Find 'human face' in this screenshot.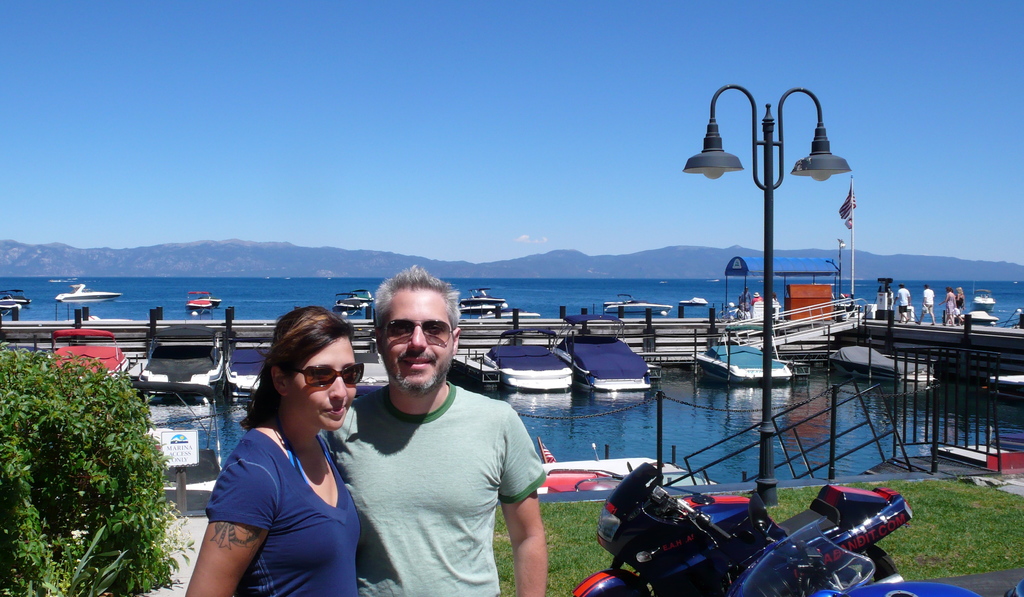
The bounding box for 'human face' is (x1=285, y1=338, x2=372, y2=429).
